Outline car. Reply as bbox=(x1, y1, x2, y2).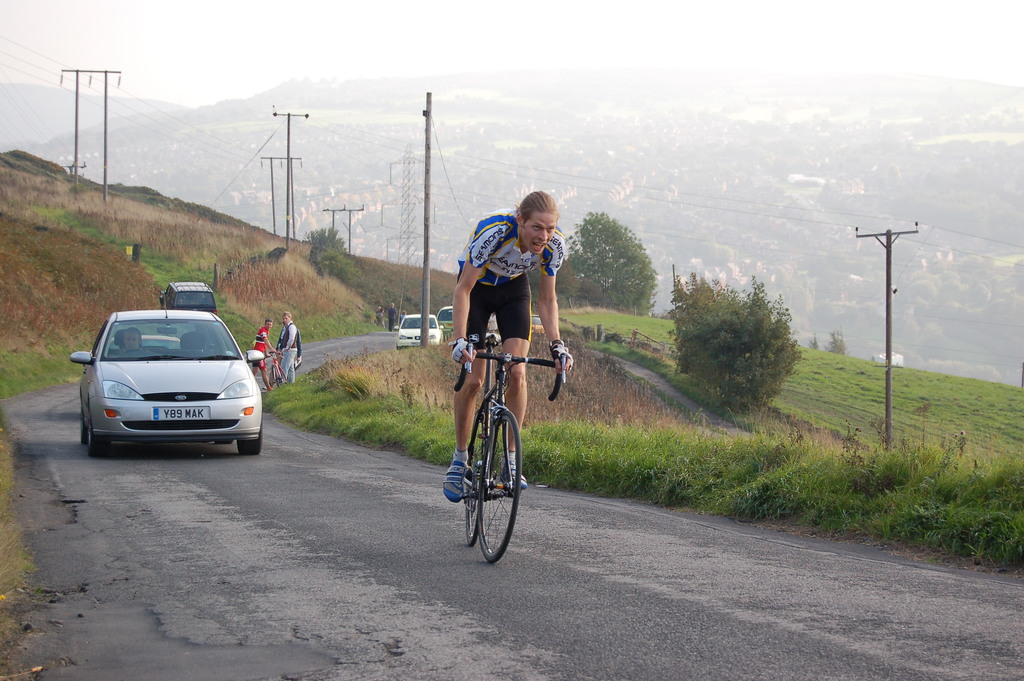
bbox=(396, 311, 439, 349).
